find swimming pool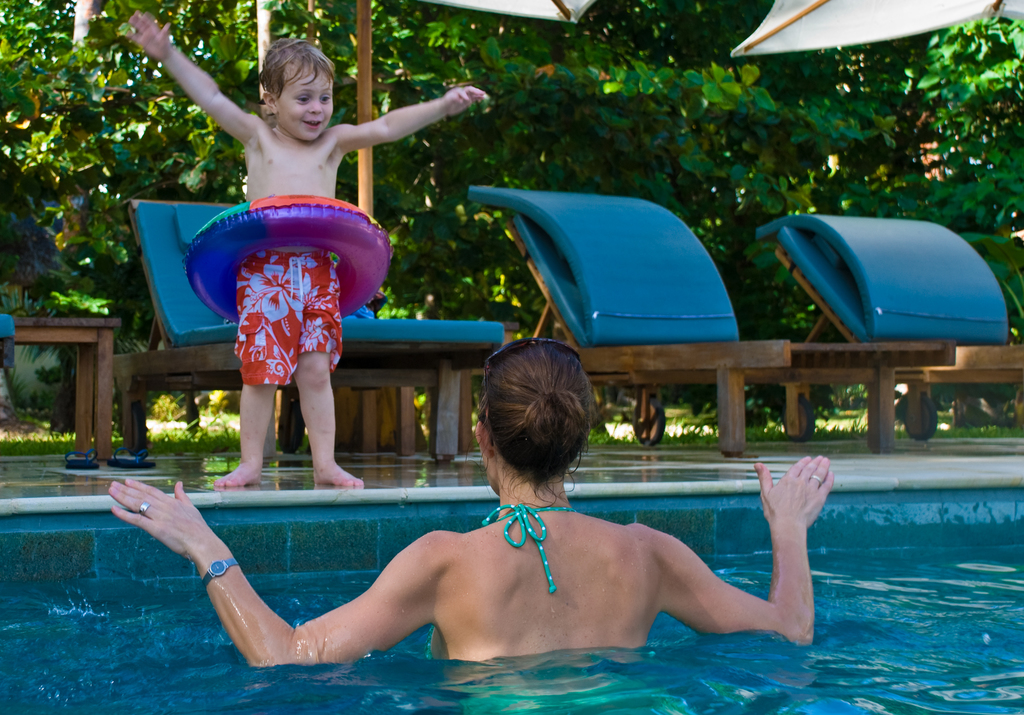
0 414 991 714
